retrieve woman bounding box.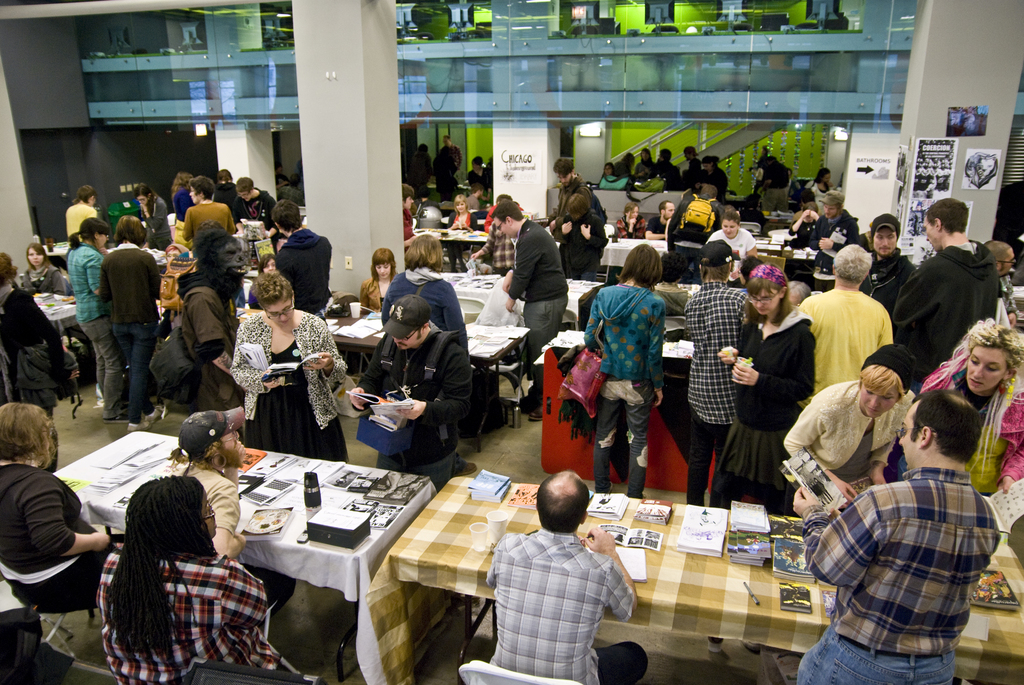
Bounding box: 710,267,829,503.
